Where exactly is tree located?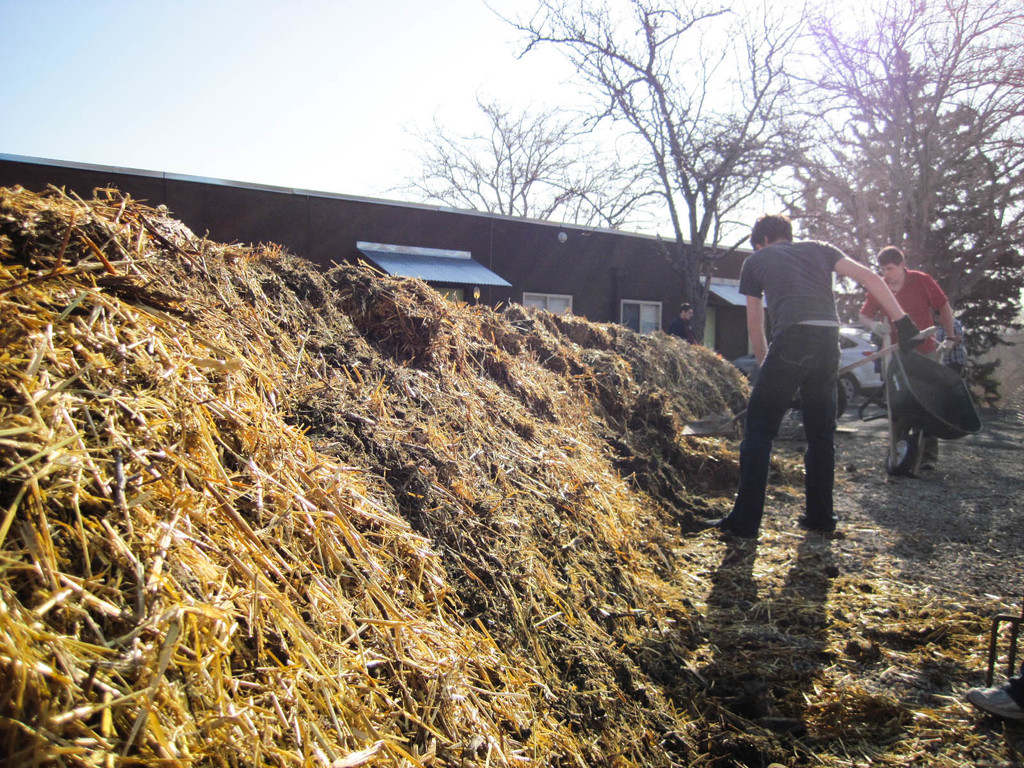
Its bounding box is [482,0,846,403].
